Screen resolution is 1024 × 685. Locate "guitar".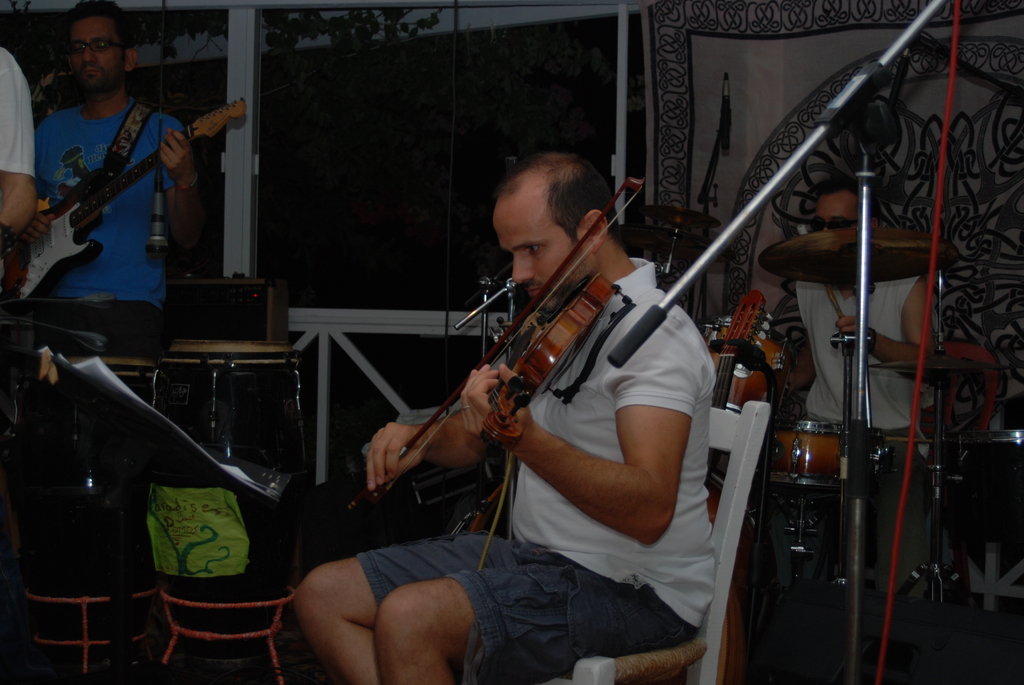
(706, 284, 776, 684).
